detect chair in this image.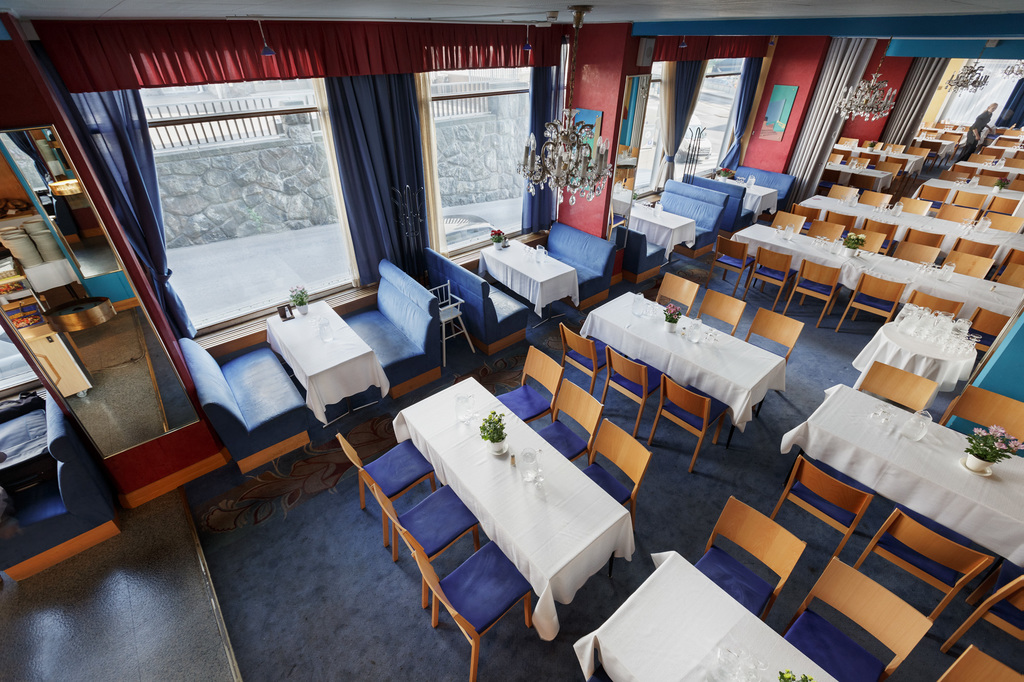
Detection: [left=652, top=273, right=699, bottom=319].
